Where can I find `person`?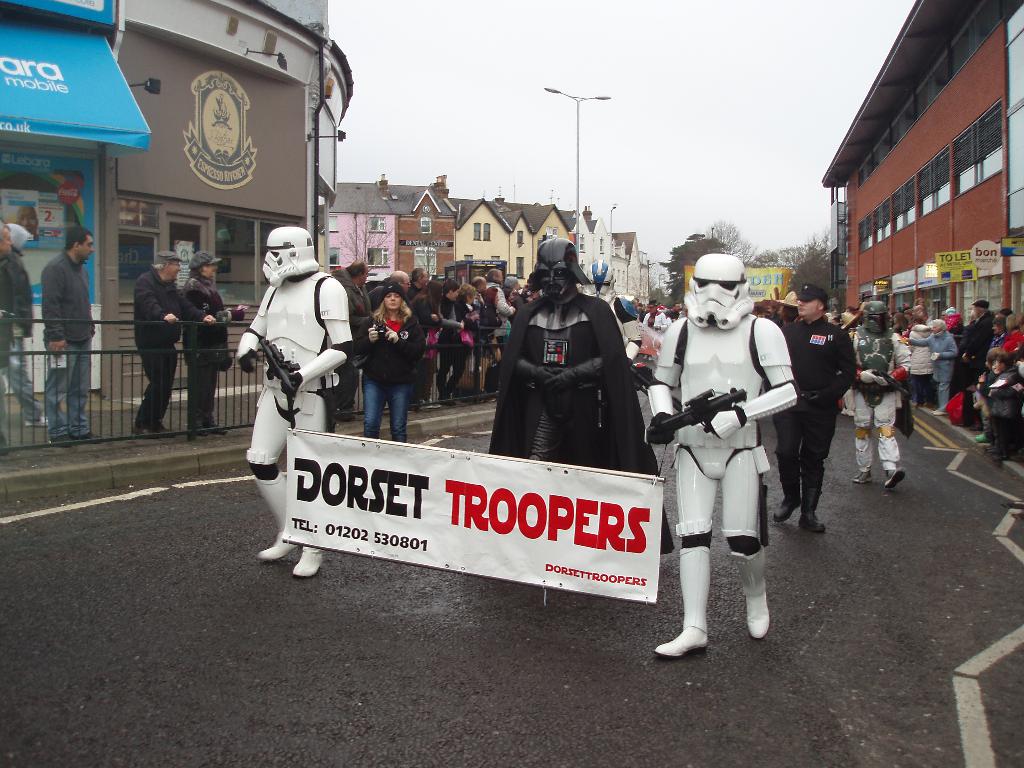
You can find it at BBox(844, 294, 913, 490).
